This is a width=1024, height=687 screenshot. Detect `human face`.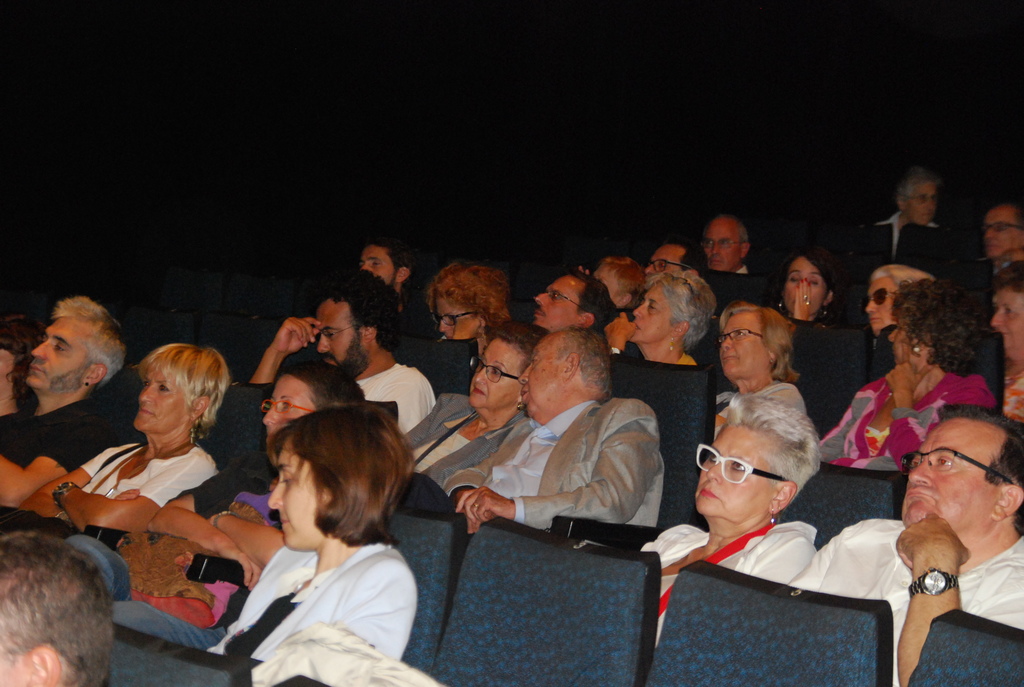
region(720, 313, 771, 380).
